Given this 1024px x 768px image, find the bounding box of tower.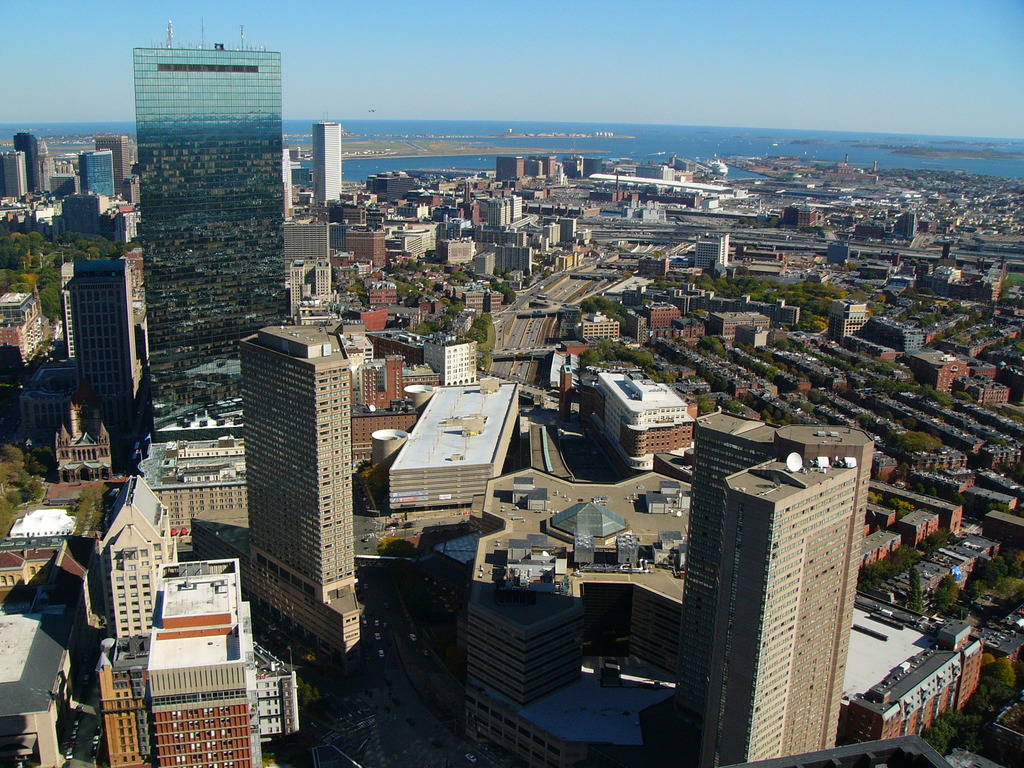
l=132, t=16, r=290, b=429.
